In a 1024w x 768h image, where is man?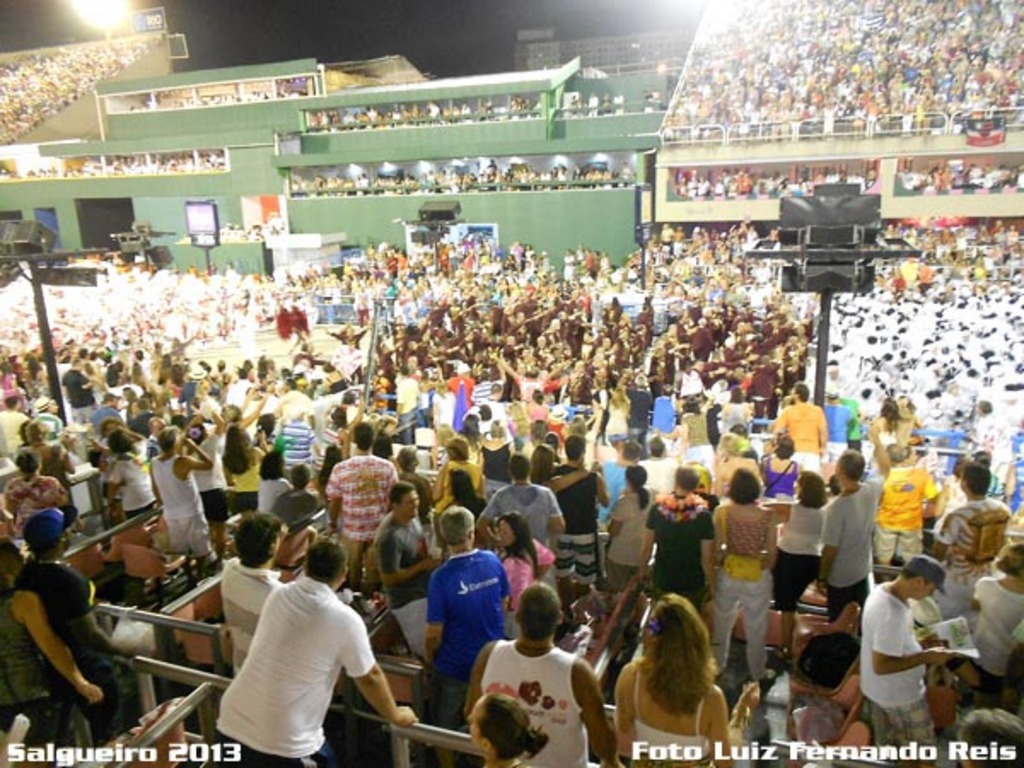
bbox=(555, 442, 609, 608).
